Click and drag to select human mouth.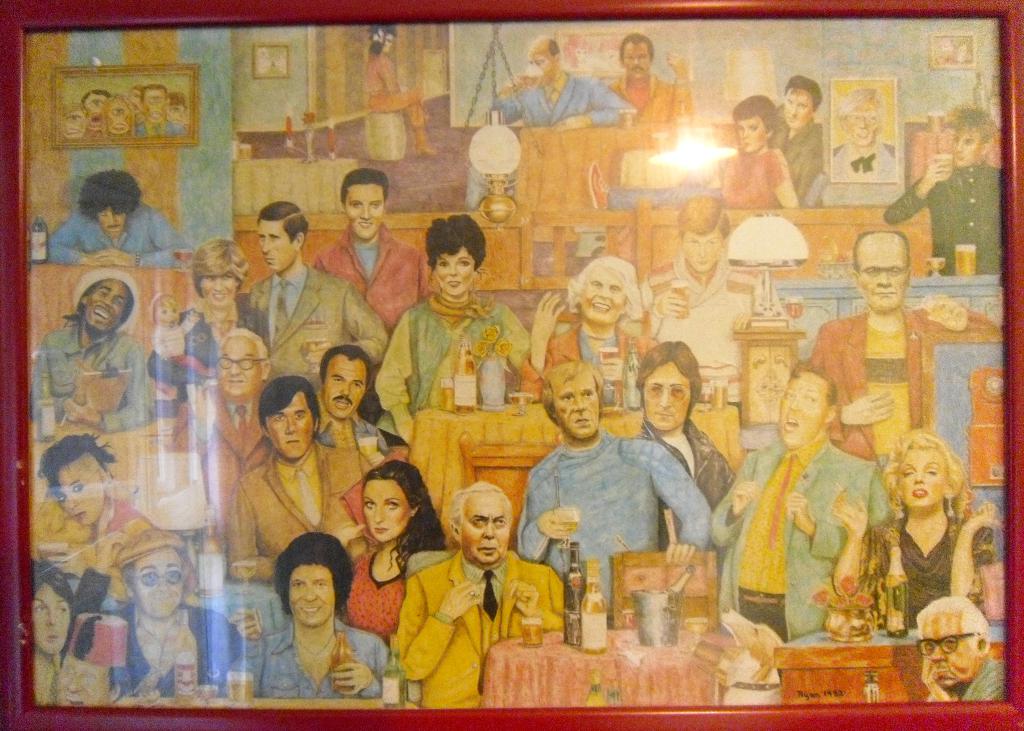
Selection: box(92, 307, 110, 322).
